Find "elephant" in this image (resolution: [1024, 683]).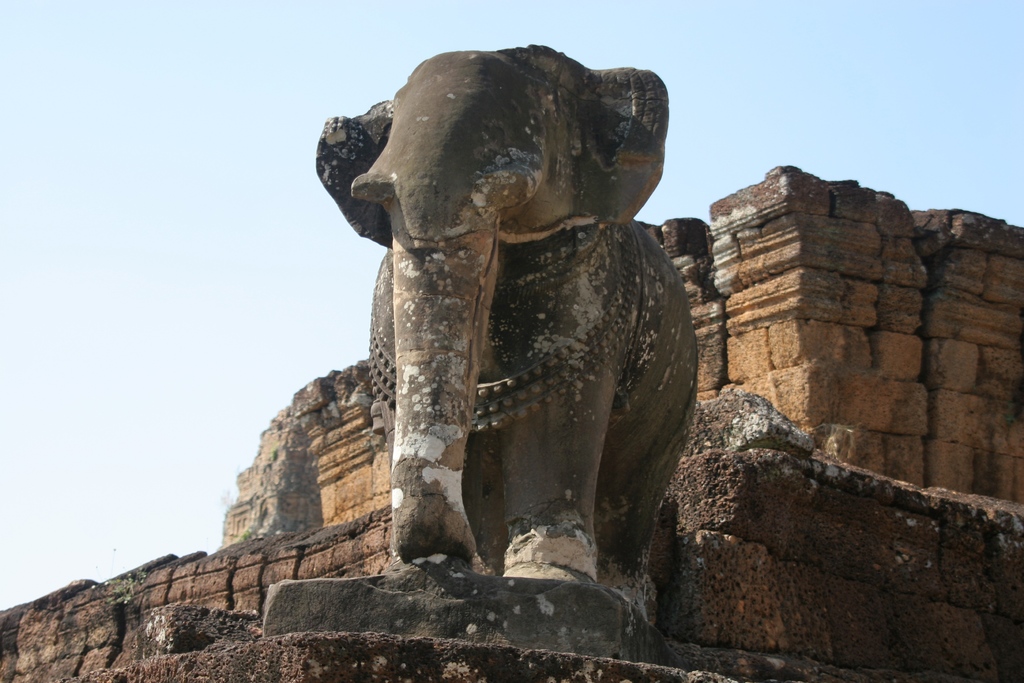
box(314, 42, 700, 582).
